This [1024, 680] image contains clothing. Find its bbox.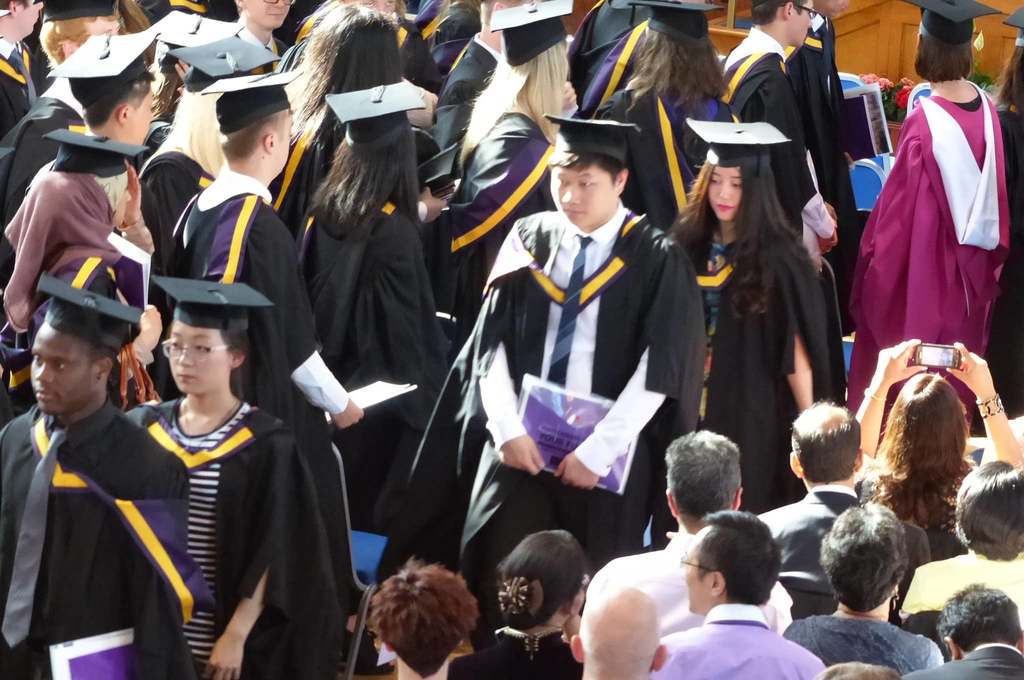
840 85 1010 419.
